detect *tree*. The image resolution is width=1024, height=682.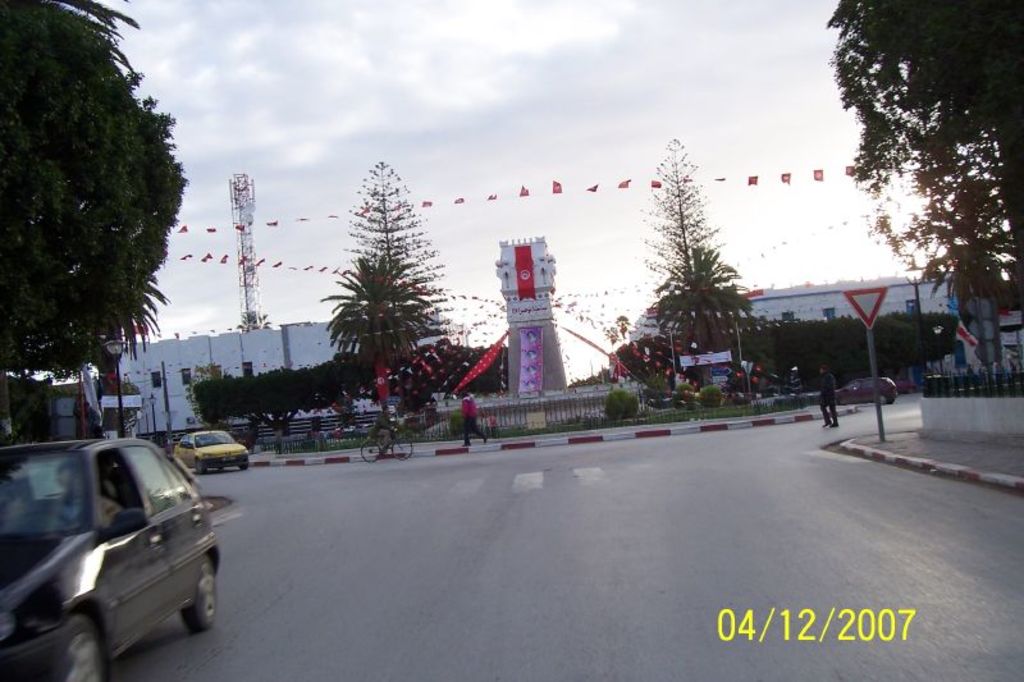
box=[655, 243, 750, 361].
